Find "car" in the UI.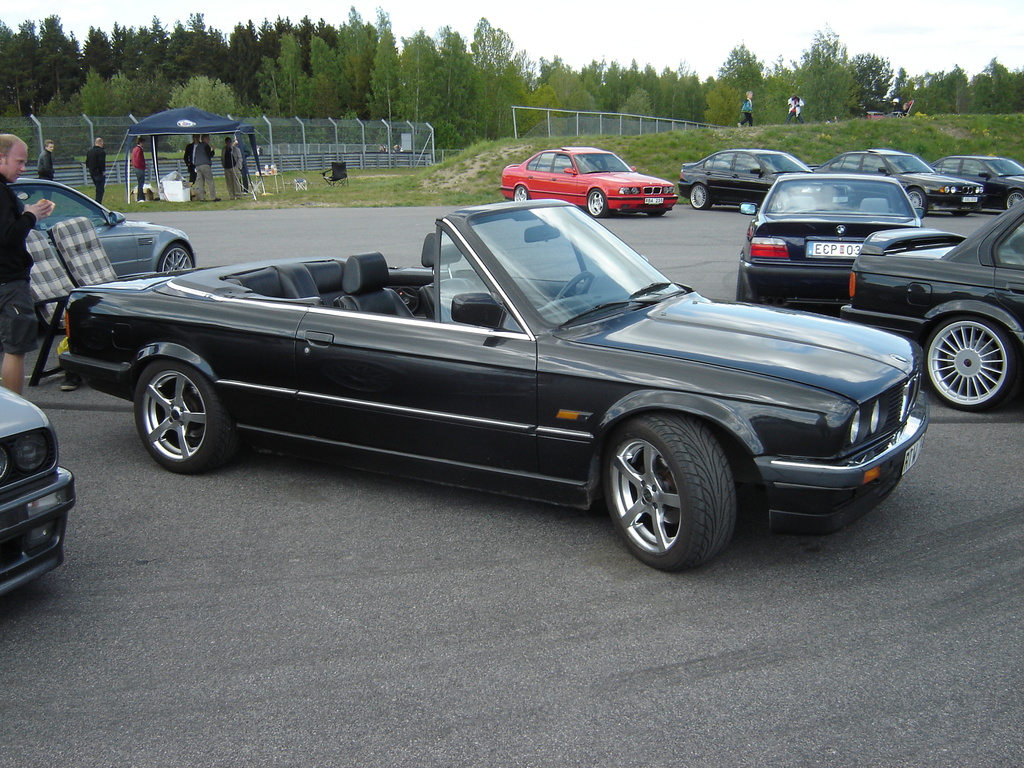
UI element at pyautogui.locateOnScreen(838, 207, 1023, 413).
